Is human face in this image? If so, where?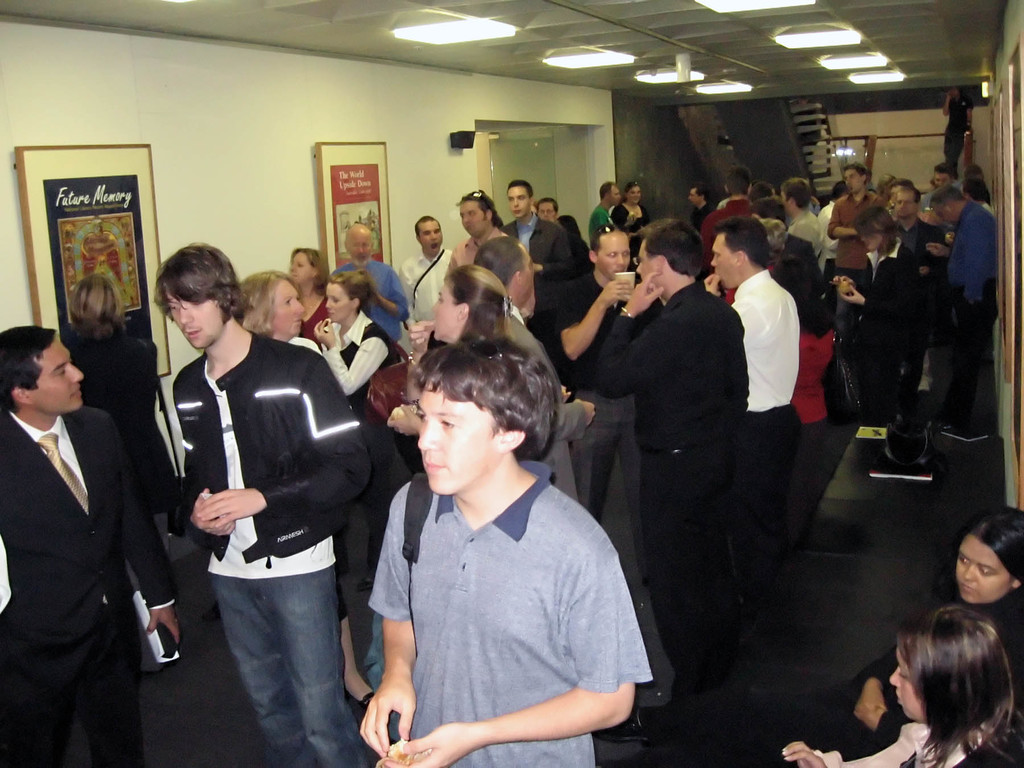
Yes, at (531,199,557,223).
